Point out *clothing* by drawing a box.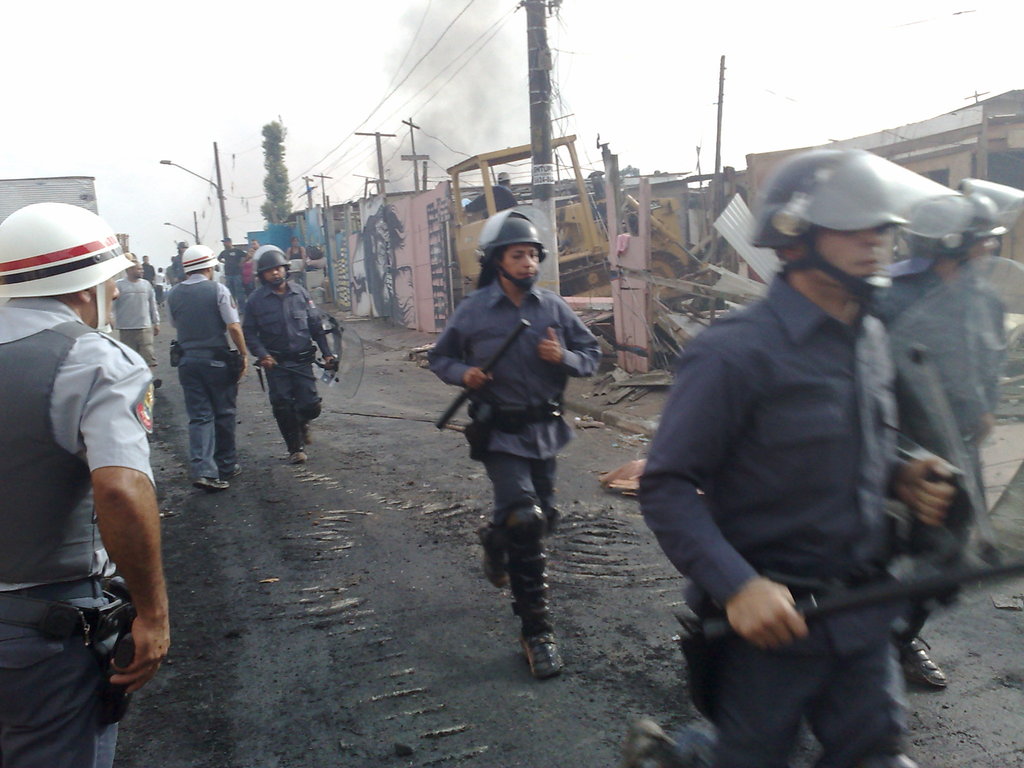
<bbox>0, 301, 144, 764</bbox>.
